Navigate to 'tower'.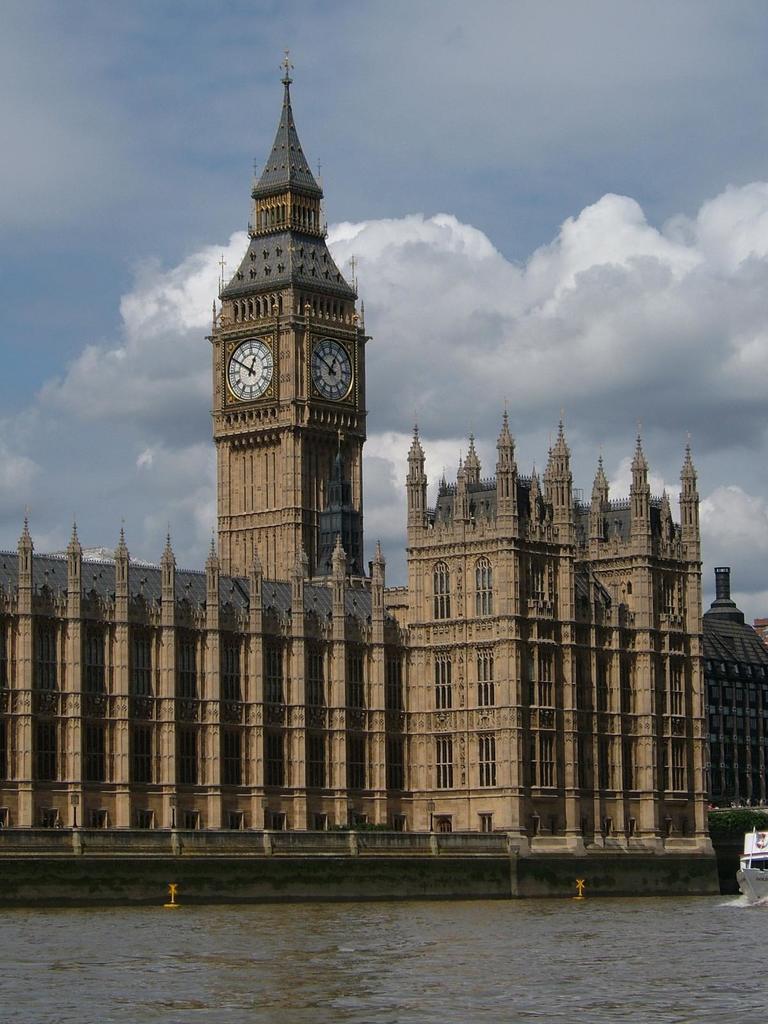
Navigation target: (x1=184, y1=33, x2=394, y2=592).
